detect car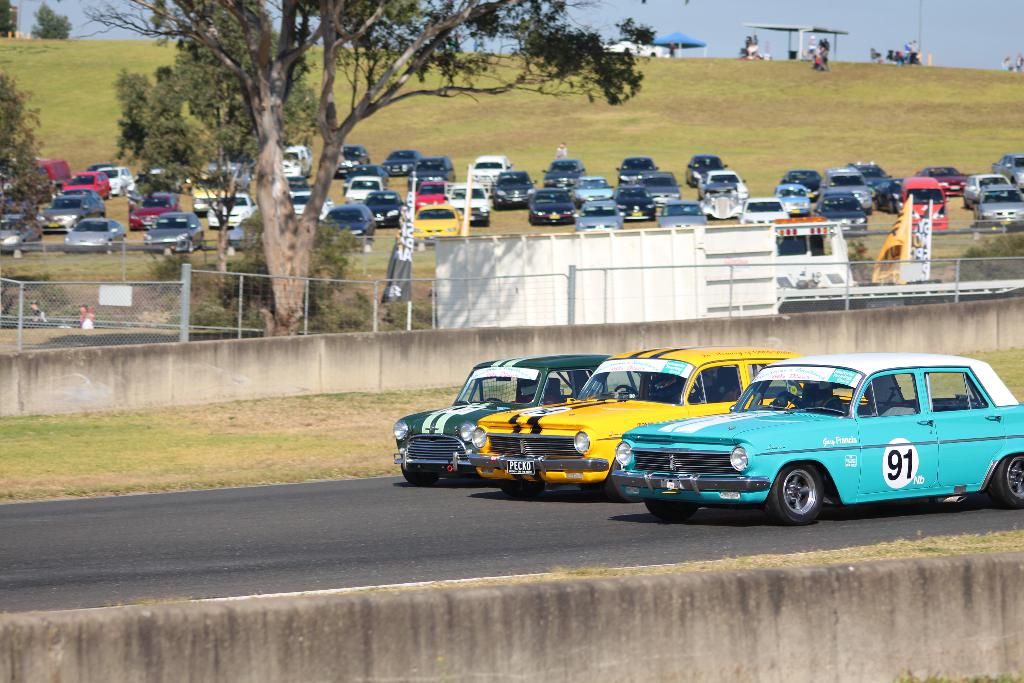
region(321, 201, 374, 251)
